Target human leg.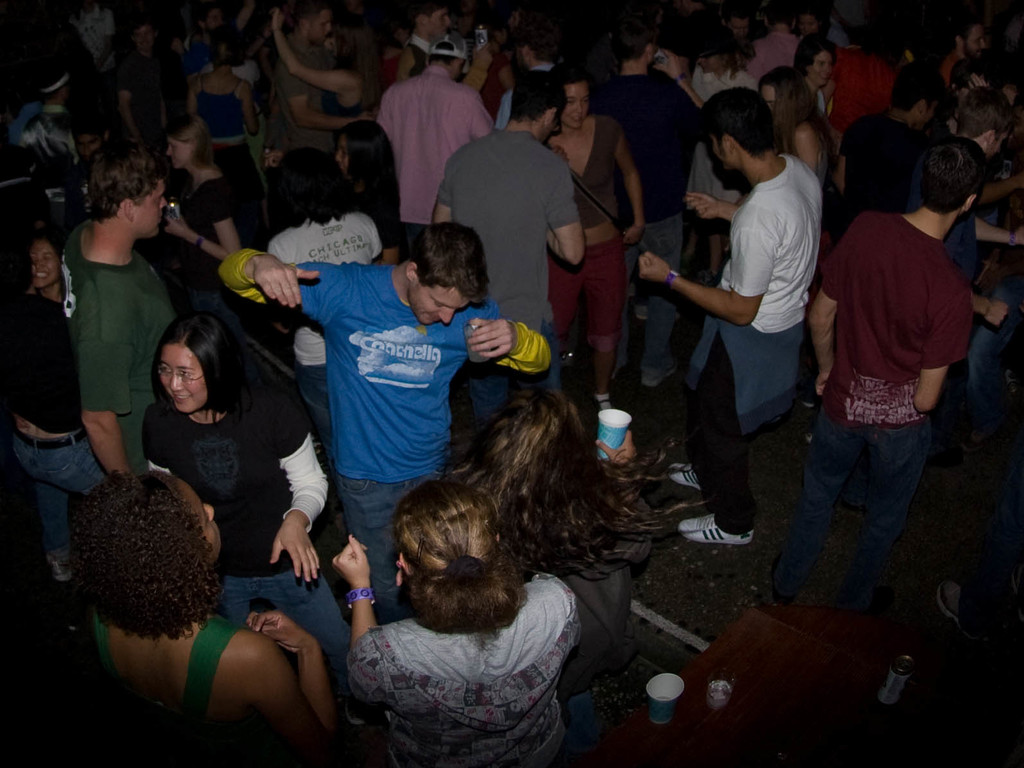
Target region: bbox=(28, 431, 112, 489).
